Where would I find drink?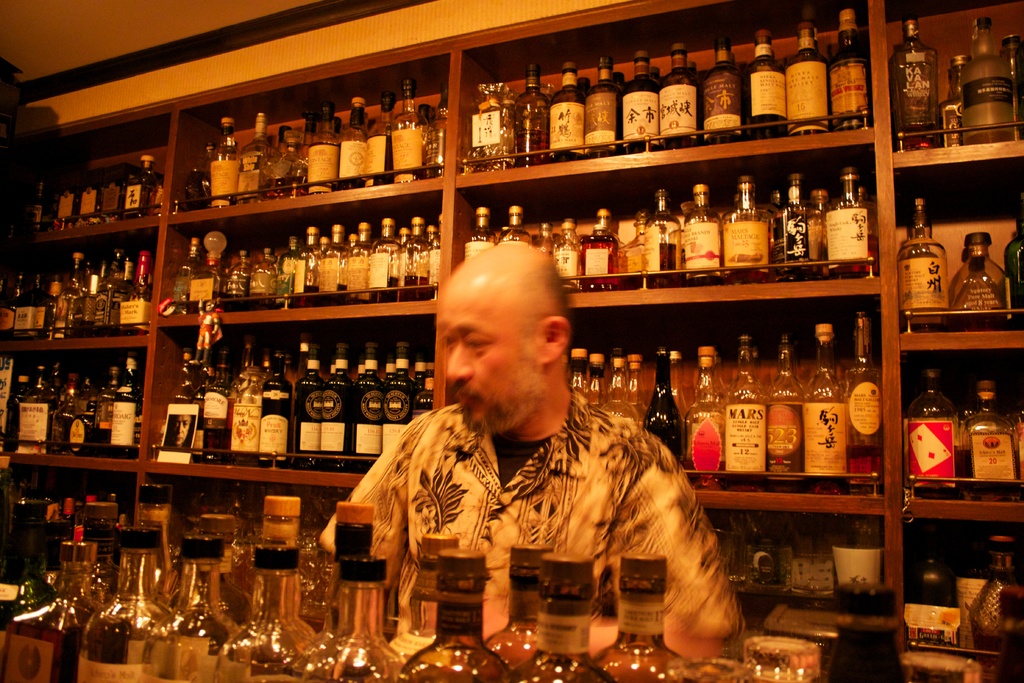
At [left=234, top=112, right=276, bottom=204].
